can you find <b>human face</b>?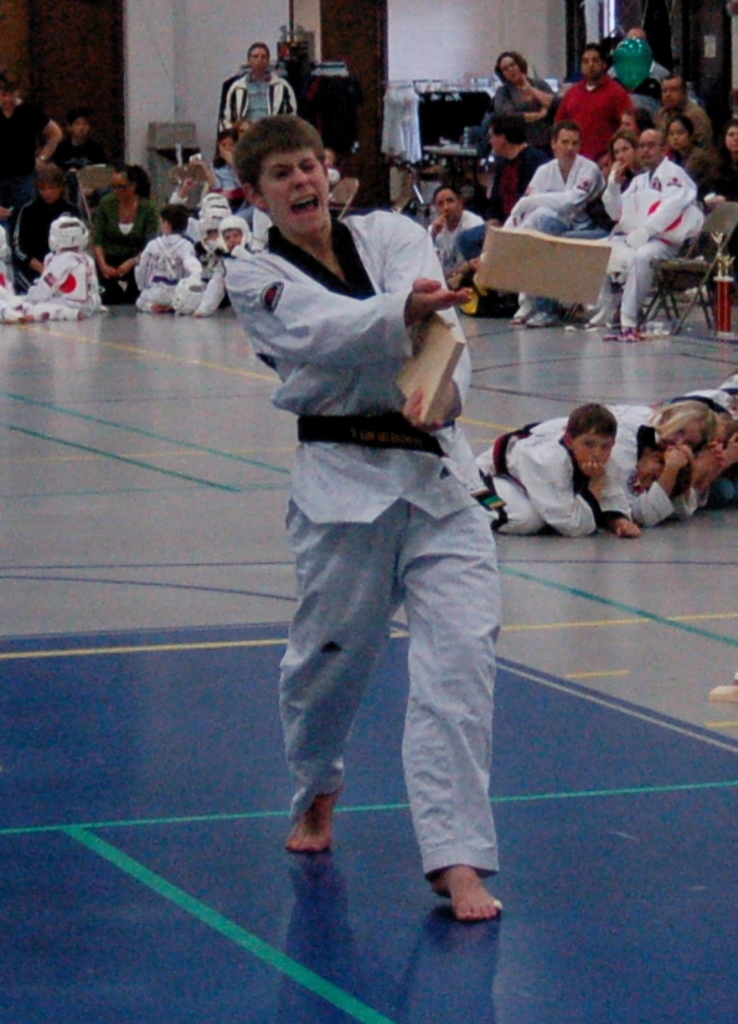
Yes, bounding box: 639 126 665 164.
